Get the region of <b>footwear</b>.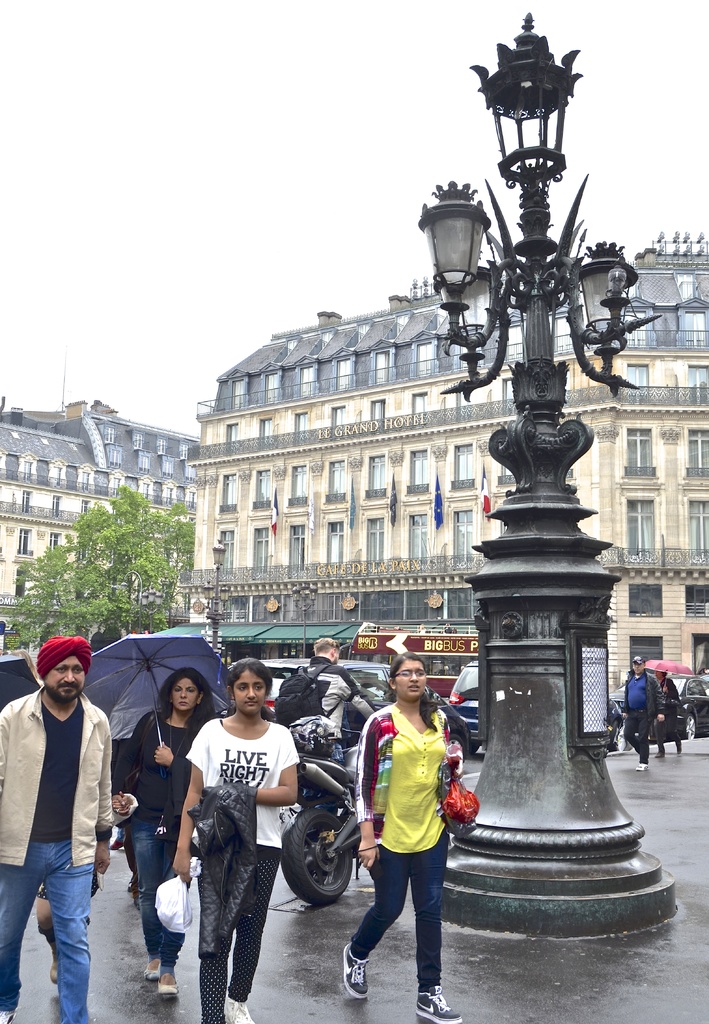
bbox=(127, 876, 135, 895).
